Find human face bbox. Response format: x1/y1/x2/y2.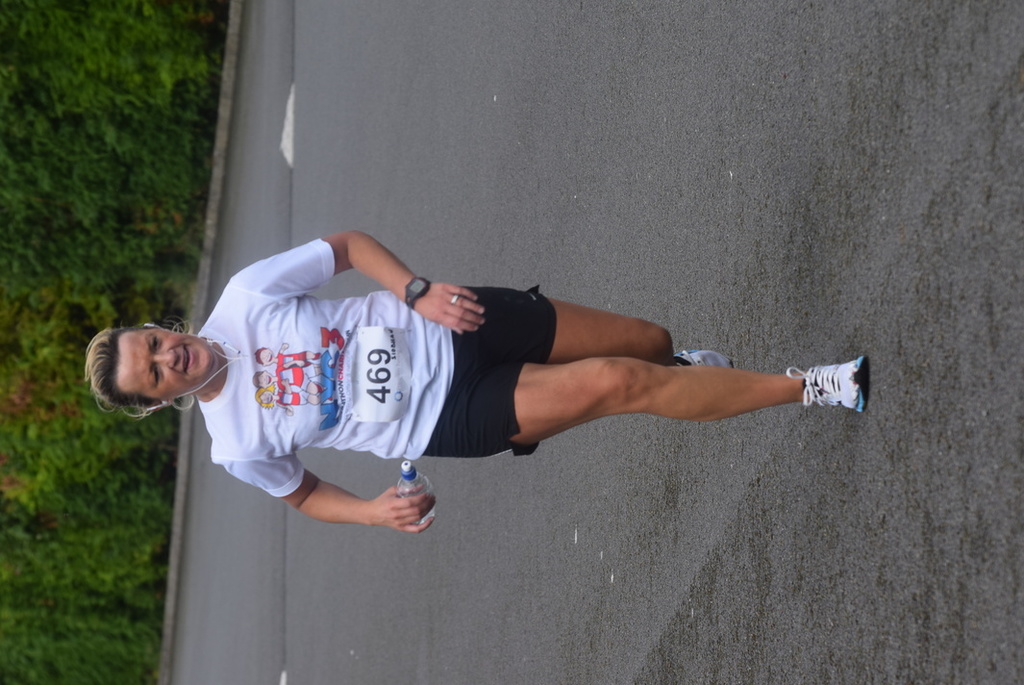
260/390/274/402.
